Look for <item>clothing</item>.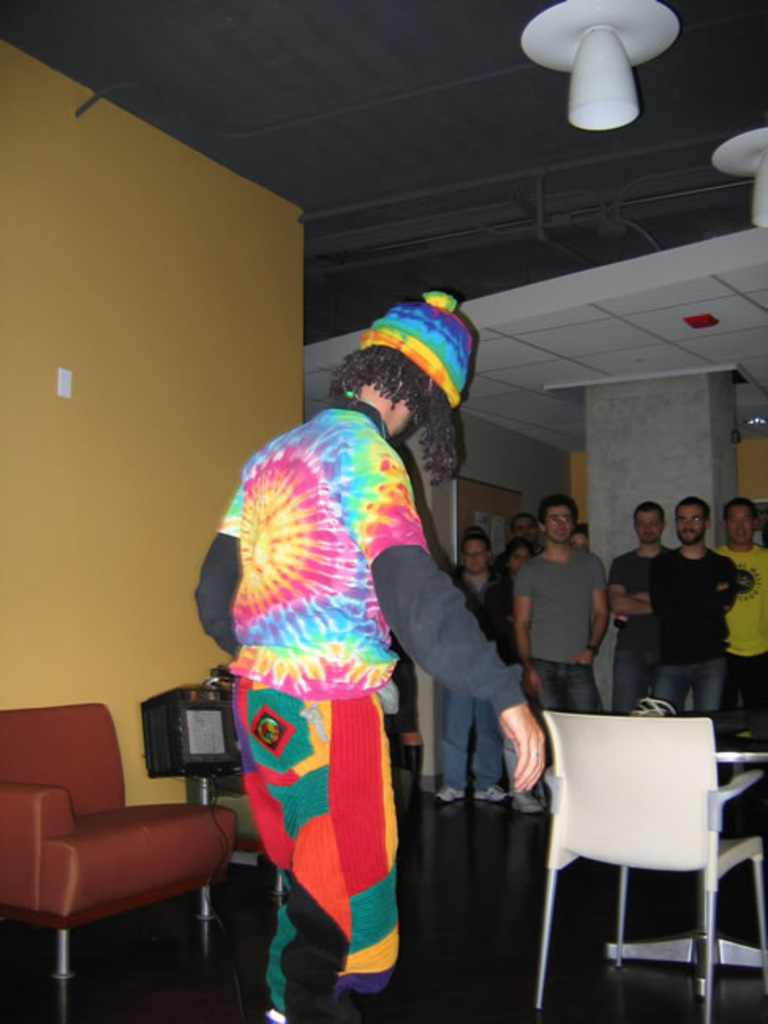
Found: BBox(654, 659, 714, 702).
